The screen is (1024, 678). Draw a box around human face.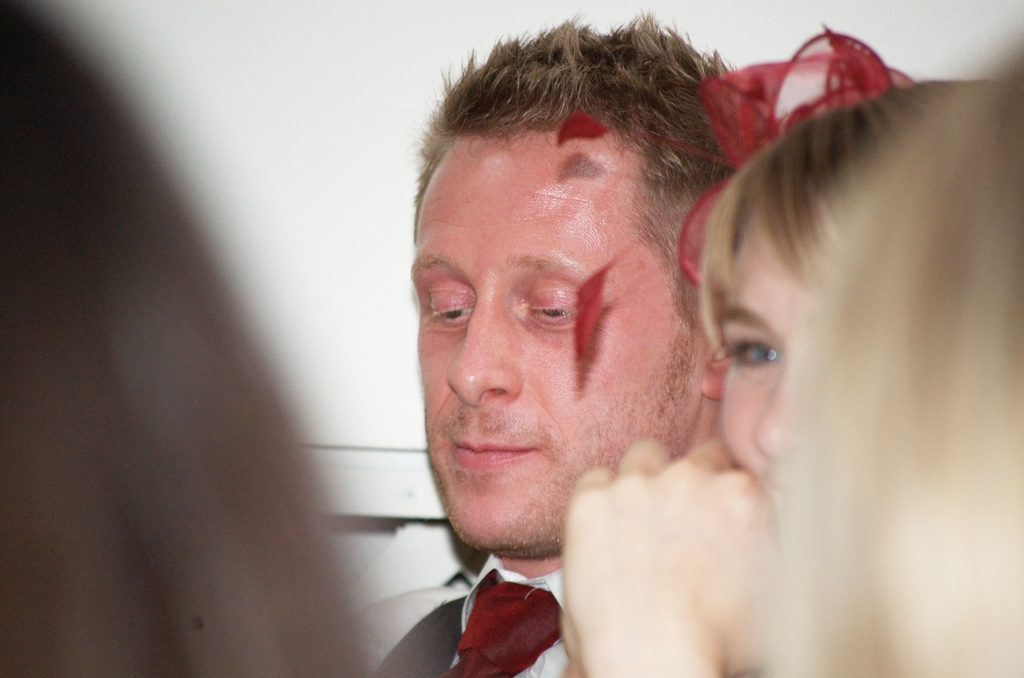
x1=719 y1=185 x2=800 y2=485.
